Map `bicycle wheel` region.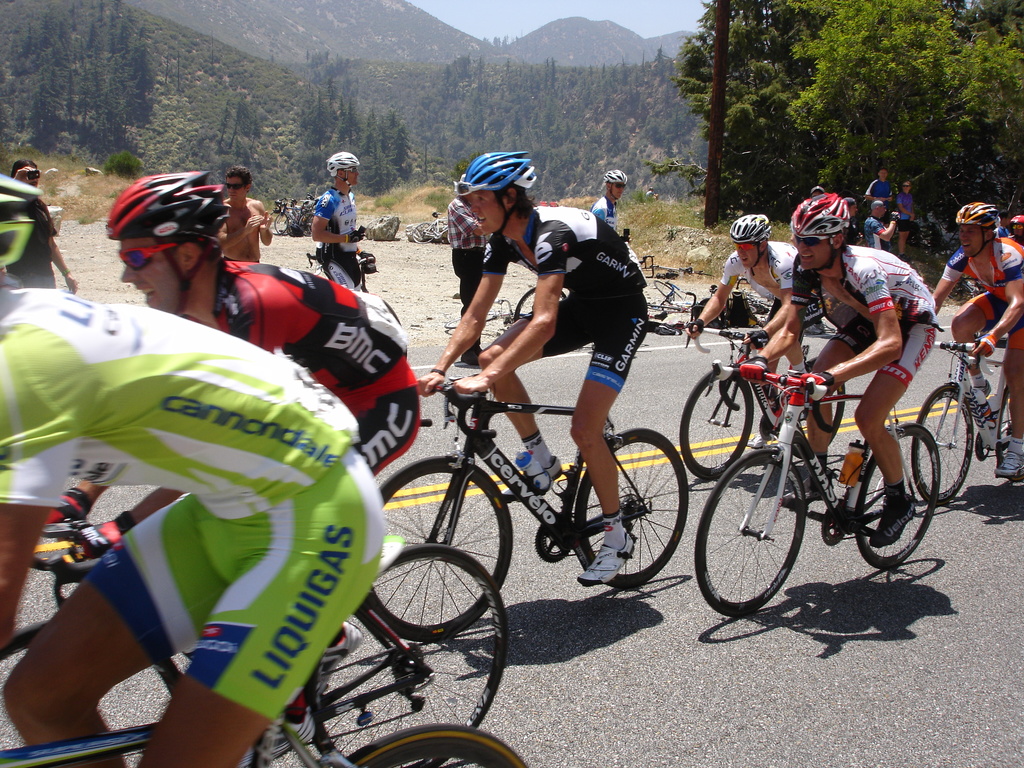
Mapped to Rect(786, 353, 848, 460).
